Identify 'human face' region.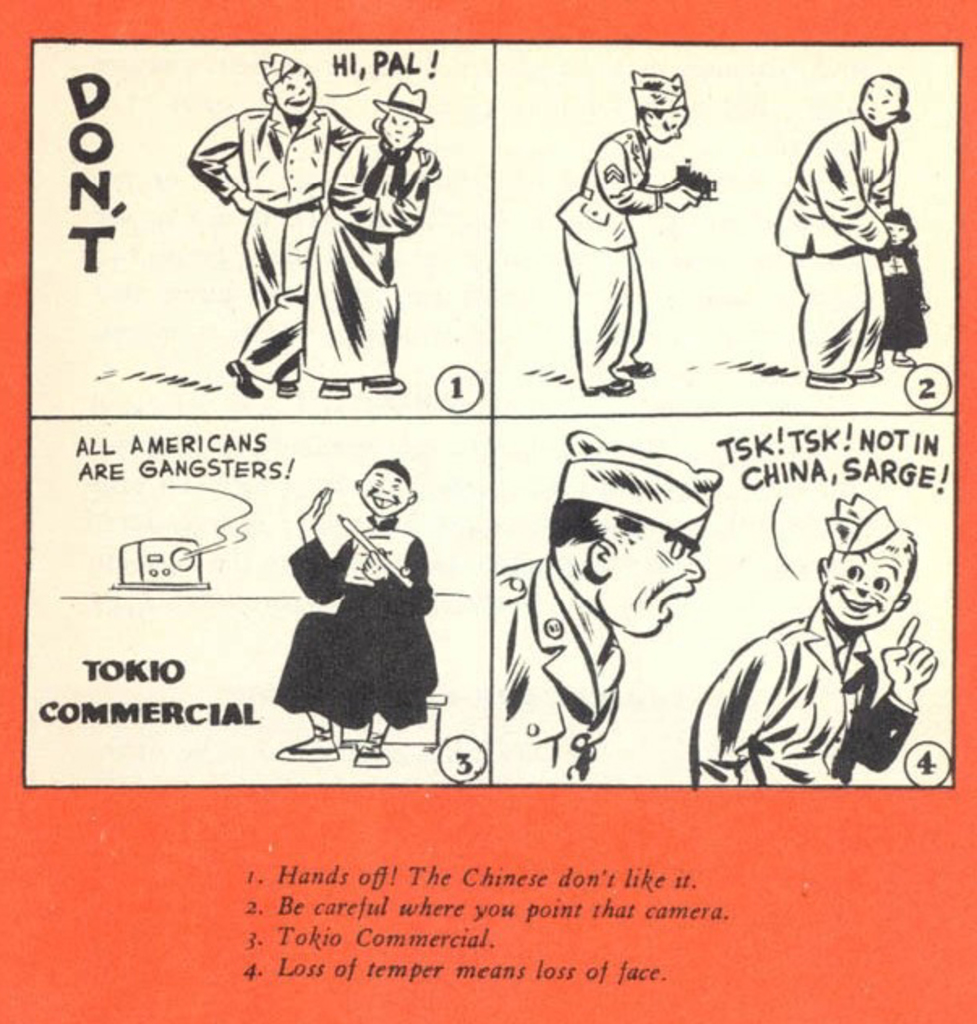
Region: (x1=269, y1=60, x2=319, y2=118).
